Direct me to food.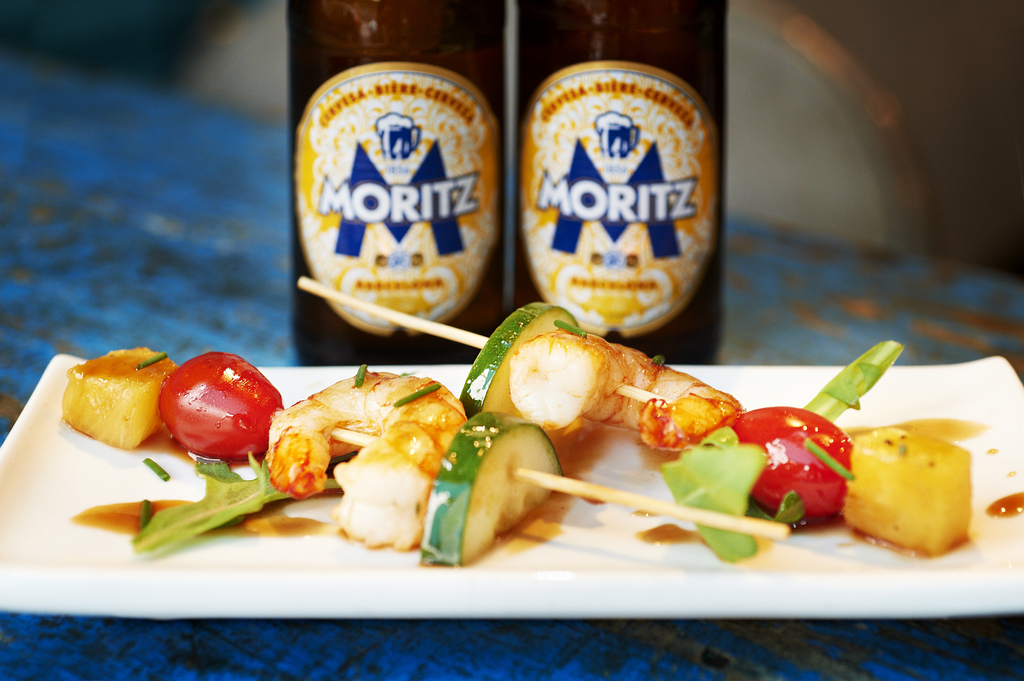
Direction: <bbox>57, 296, 993, 568</bbox>.
